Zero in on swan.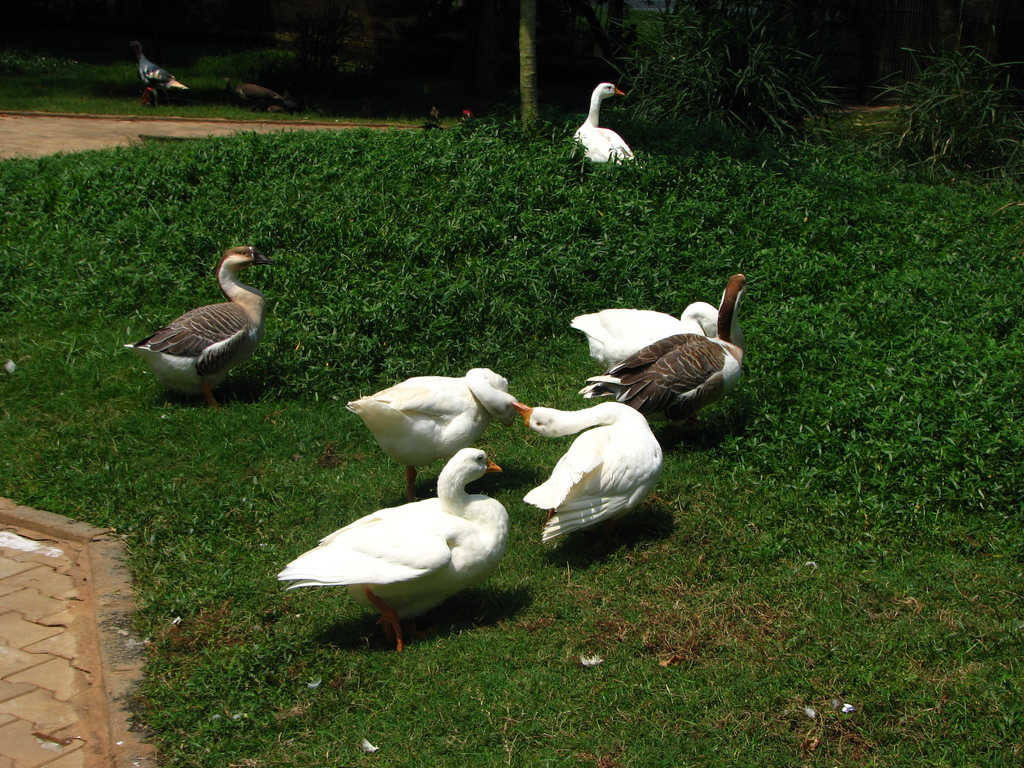
Zeroed in: 564, 300, 724, 376.
